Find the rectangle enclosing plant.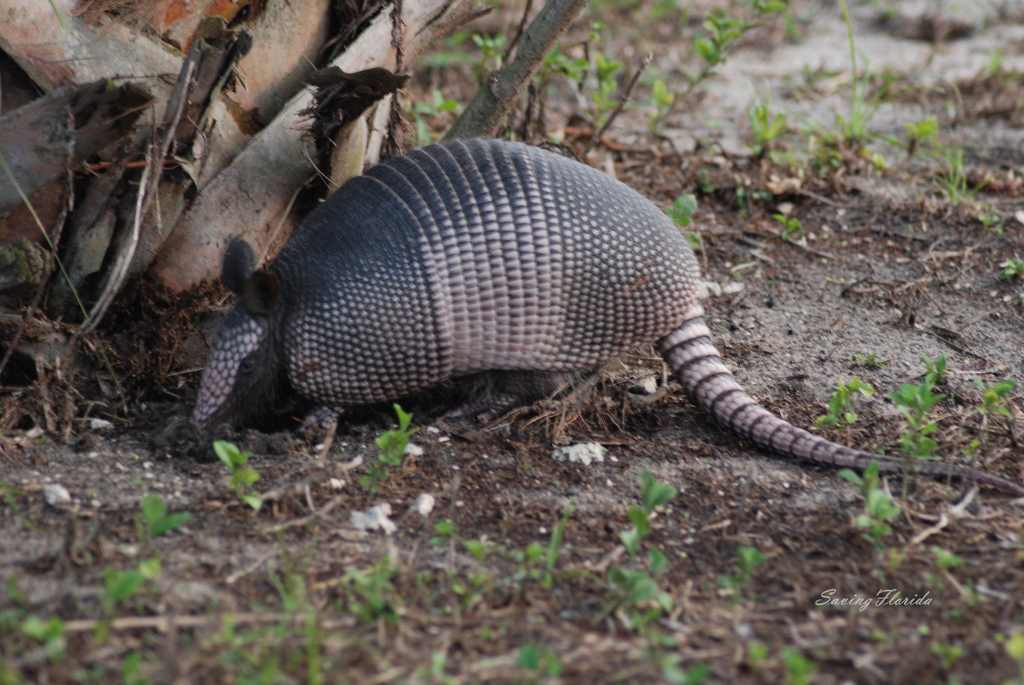
box(606, 530, 680, 612).
